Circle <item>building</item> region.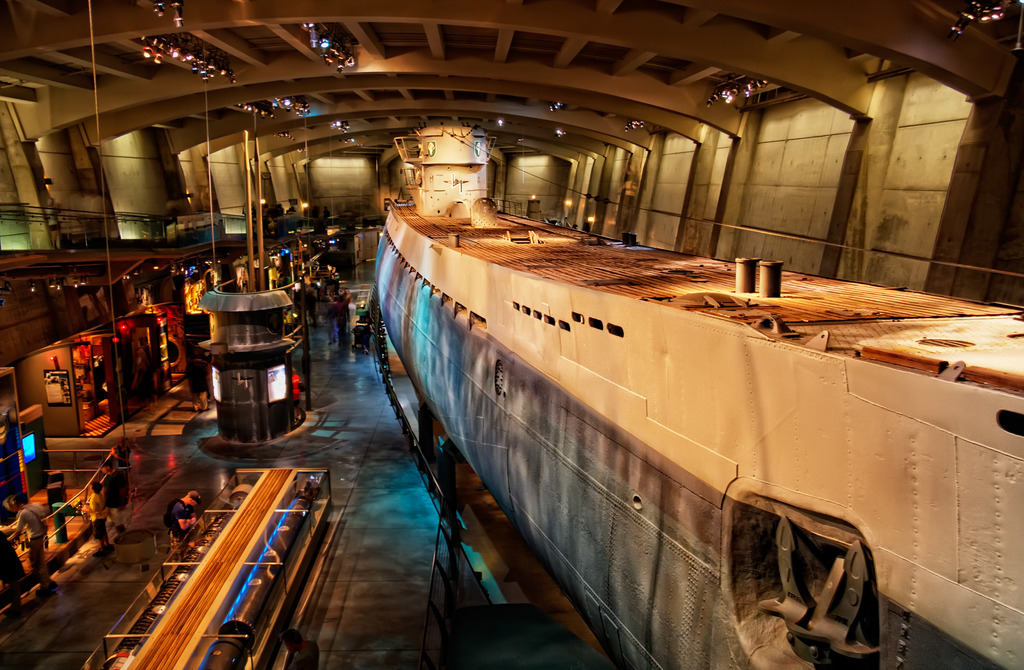
Region: rect(0, 1, 1021, 669).
